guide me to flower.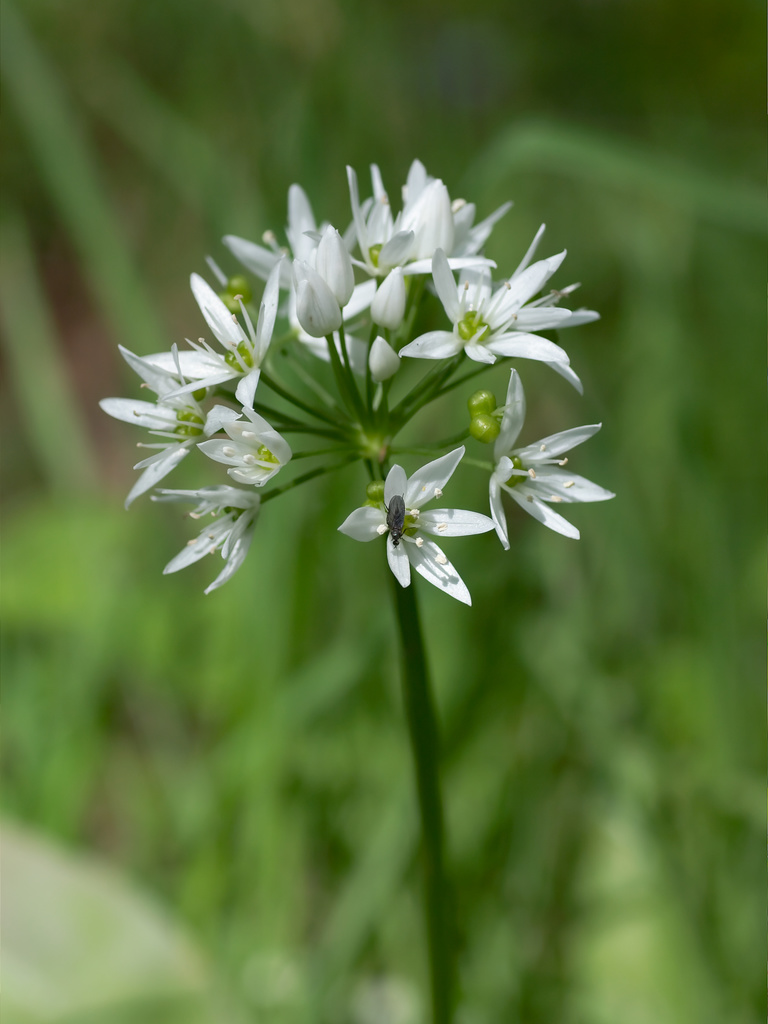
Guidance: <box>347,439,487,598</box>.
